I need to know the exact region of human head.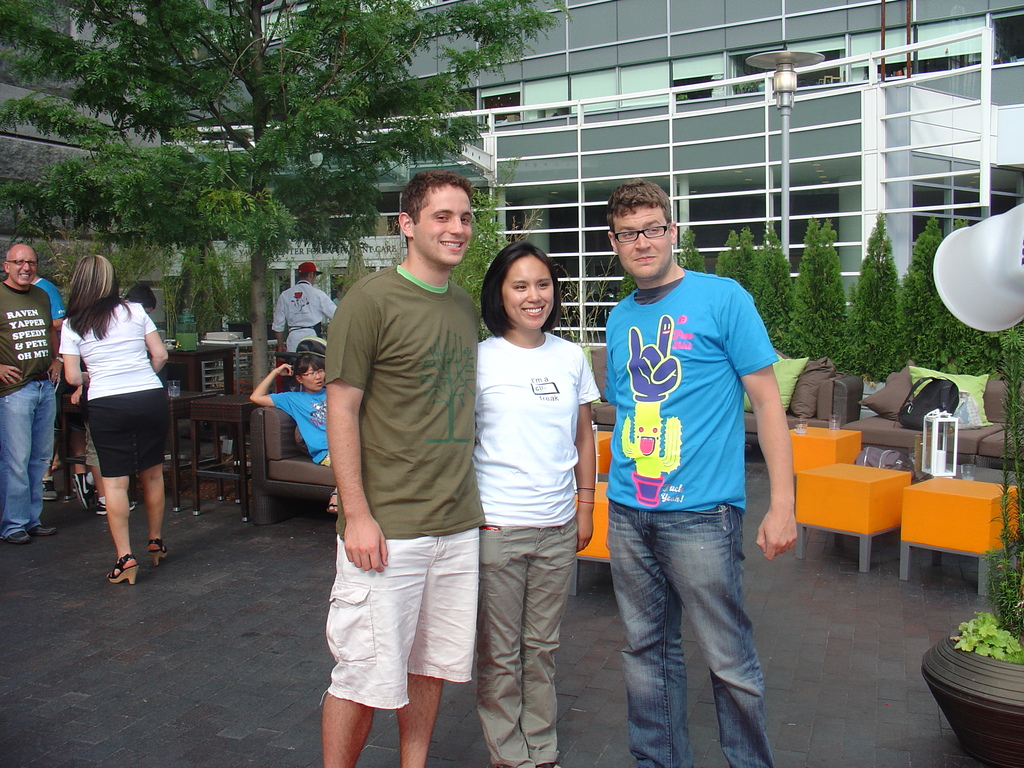
Region: rect(394, 170, 475, 268).
